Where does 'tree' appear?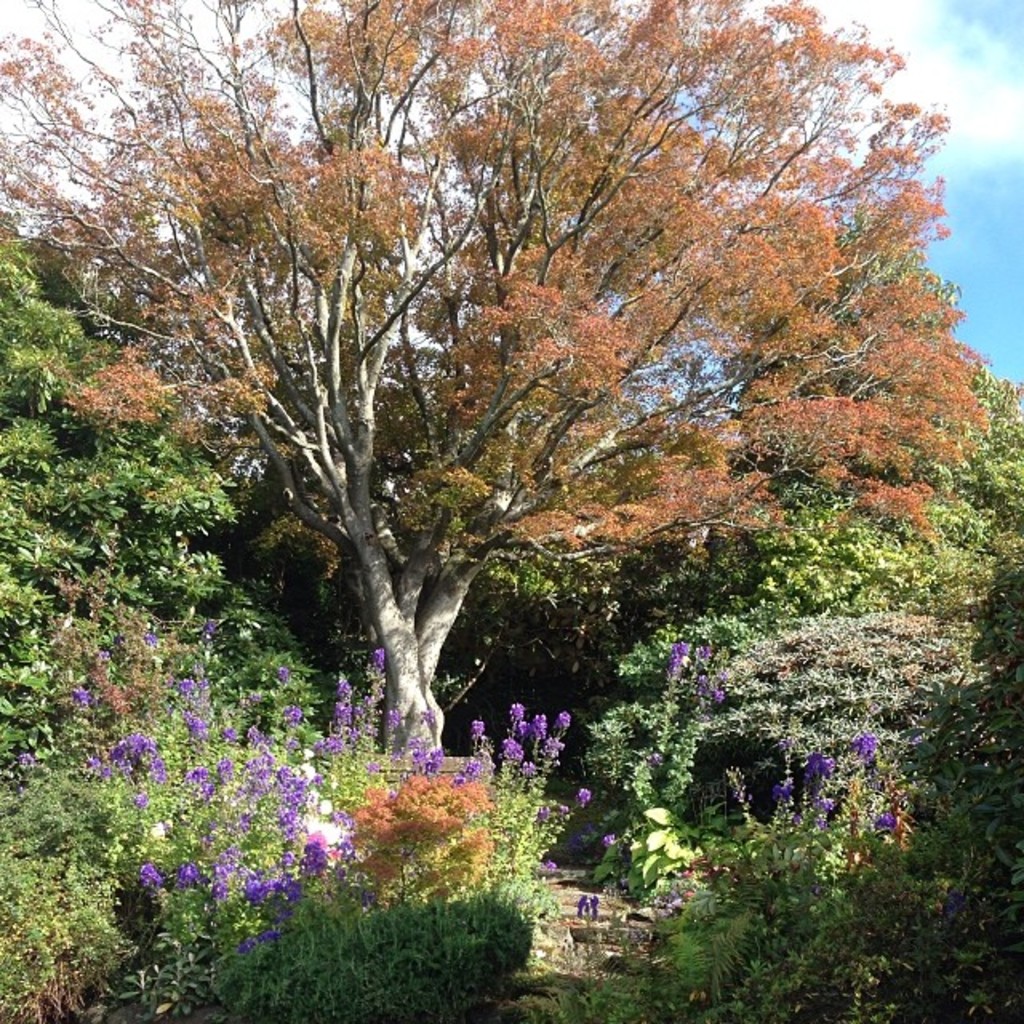
Appears at region(2, 0, 1005, 758).
